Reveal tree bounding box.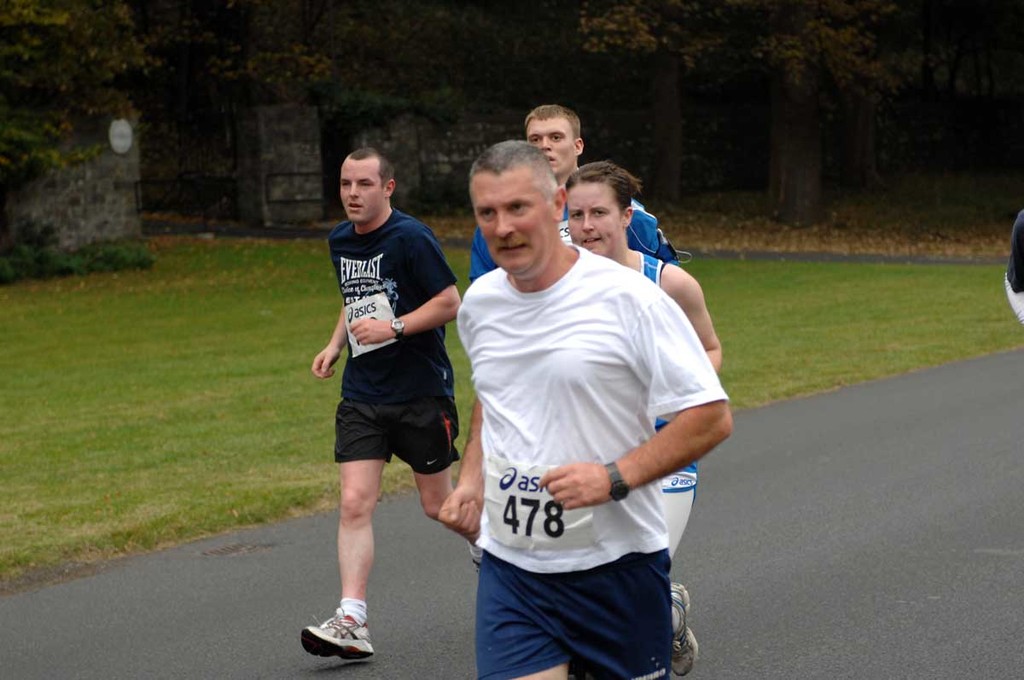
Revealed: 0,0,185,308.
